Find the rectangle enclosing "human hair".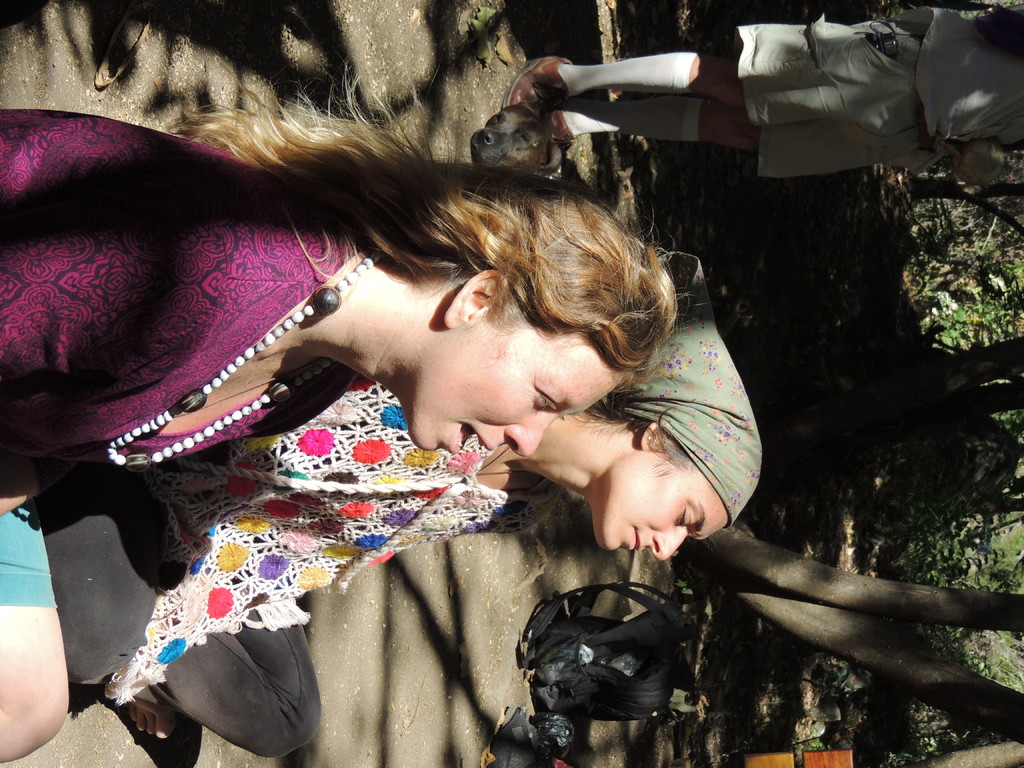
(x1=166, y1=54, x2=684, y2=391).
